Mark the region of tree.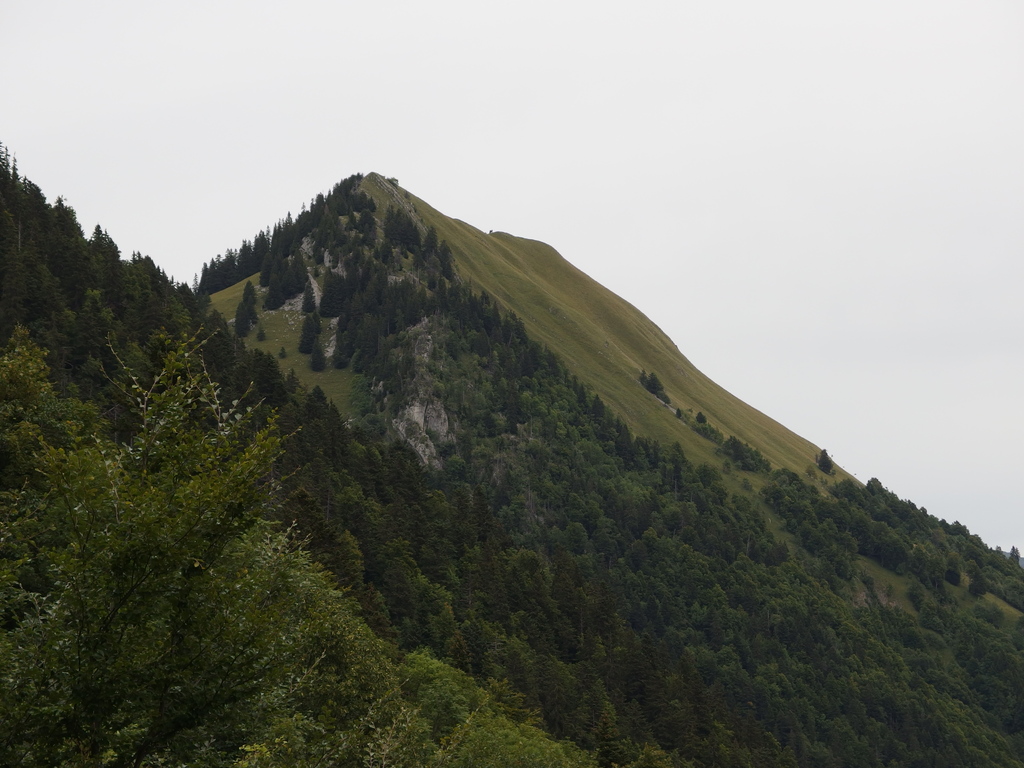
Region: <region>233, 300, 248, 337</region>.
